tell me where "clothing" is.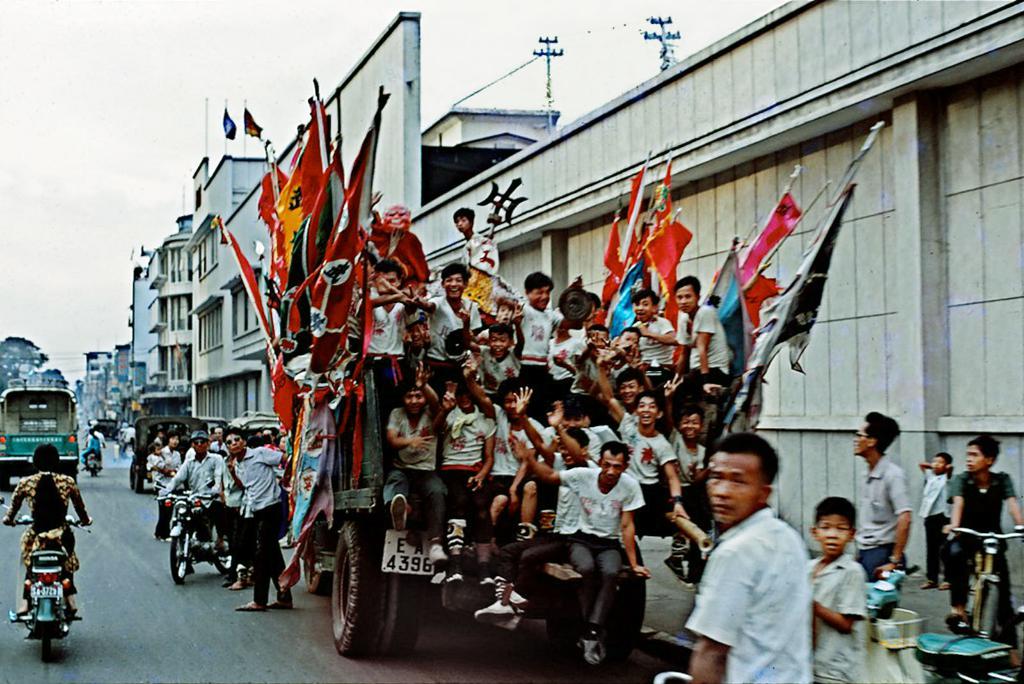
"clothing" is at x1=449, y1=229, x2=497, y2=317.
